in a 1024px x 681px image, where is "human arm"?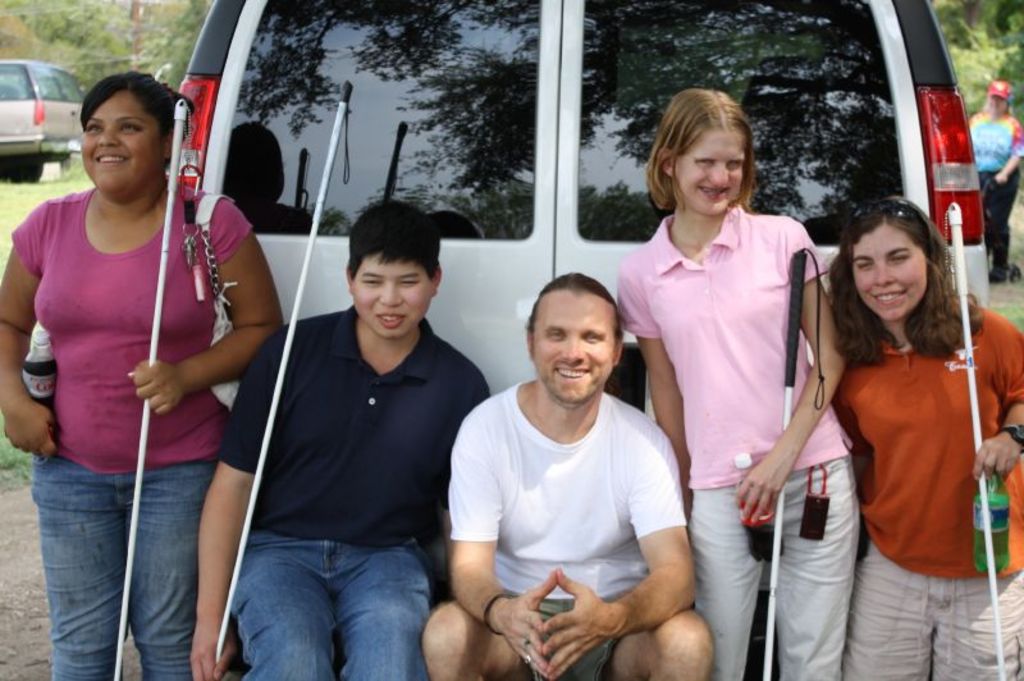
locate(445, 399, 556, 680).
